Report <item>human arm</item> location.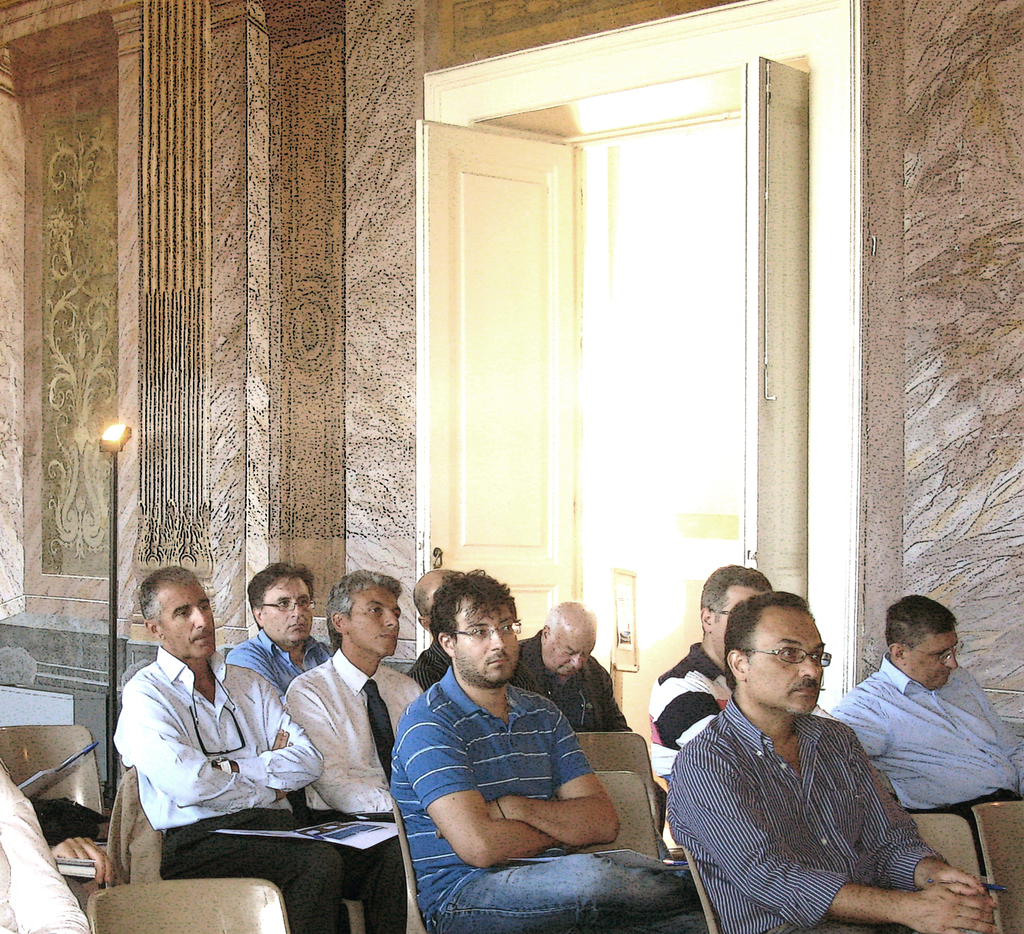
Report: x1=0 y1=757 x2=92 y2=933.
